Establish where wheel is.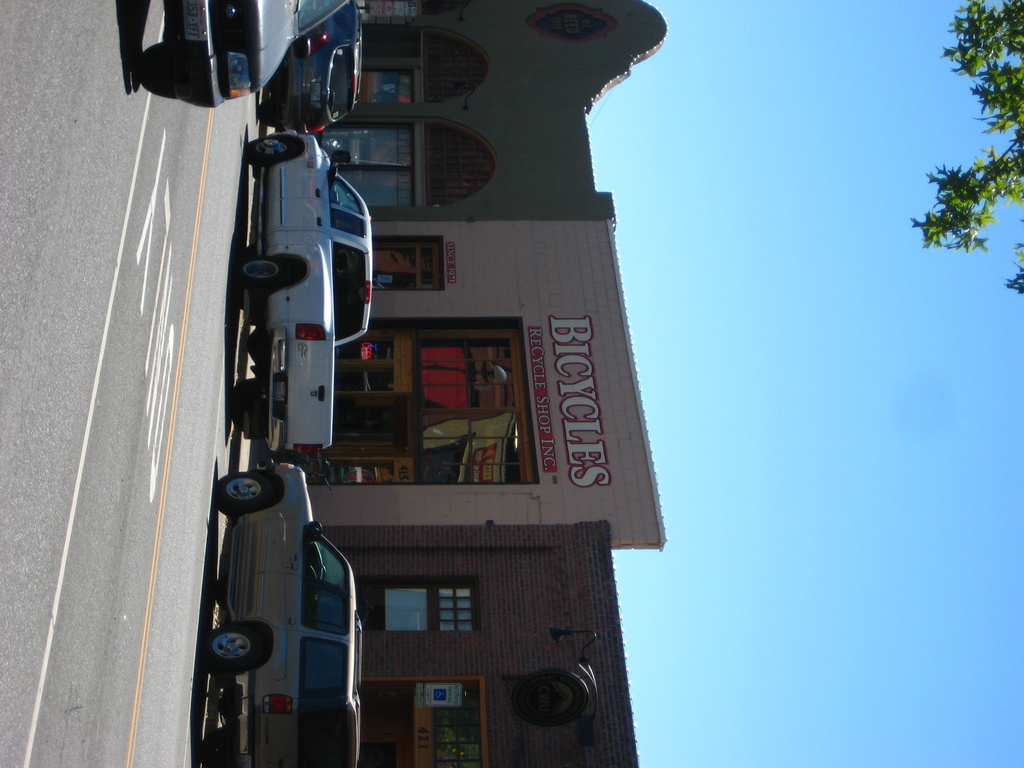
Established at l=140, t=45, r=175, b=97.
